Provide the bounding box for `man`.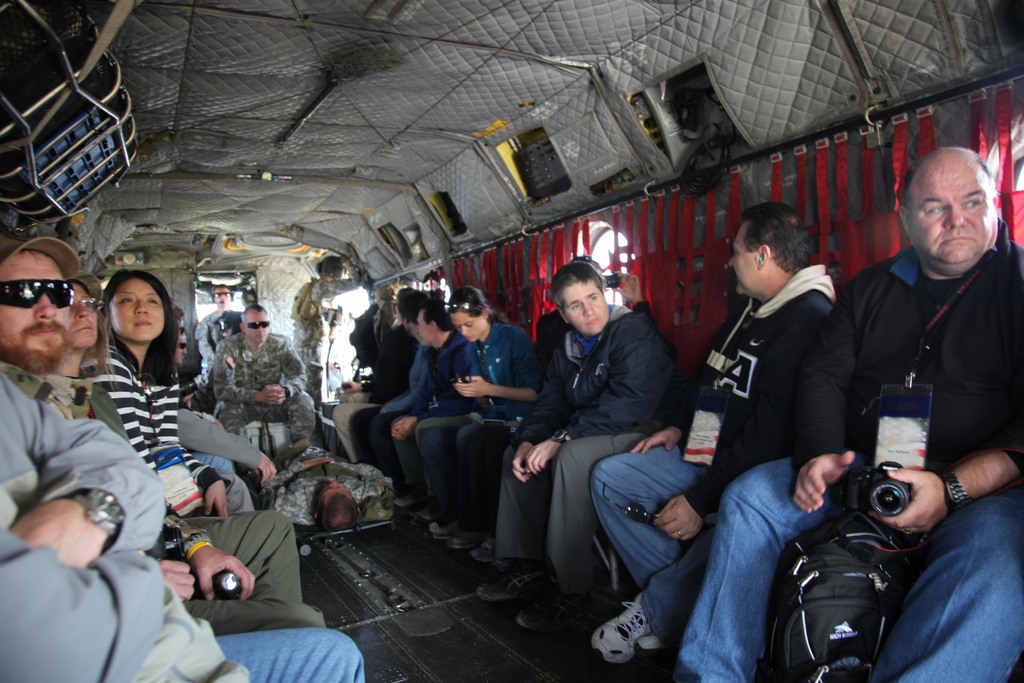
[171,330,197,370].
